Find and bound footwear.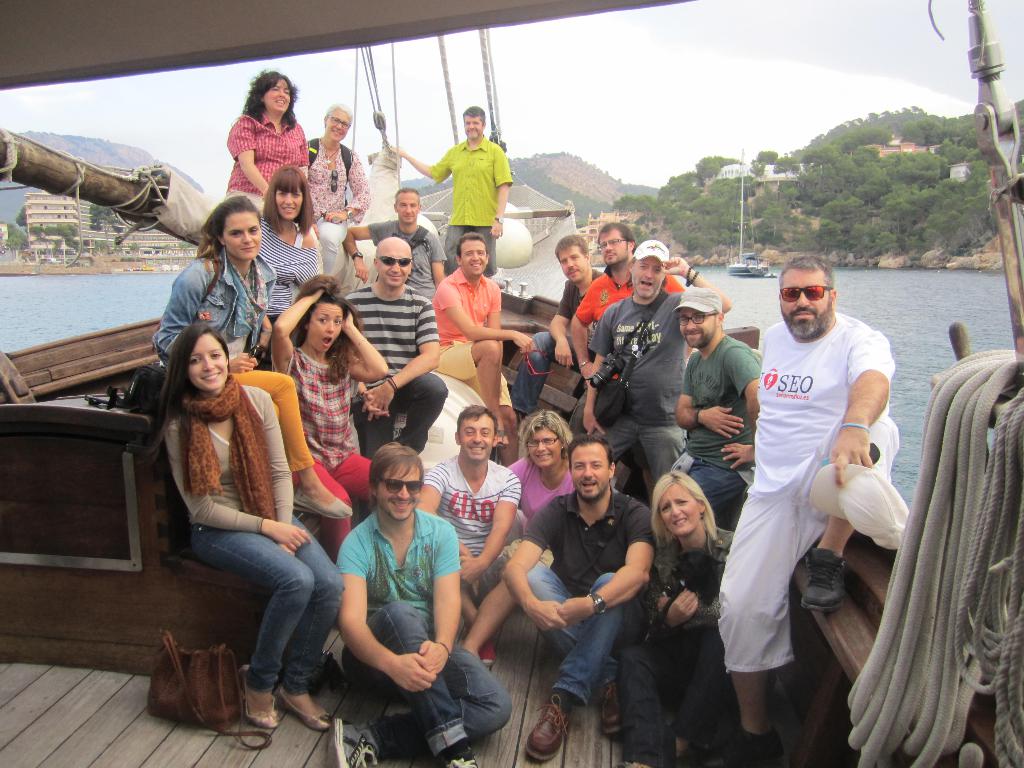
Bound: locate(475, 634, 496, 668).
